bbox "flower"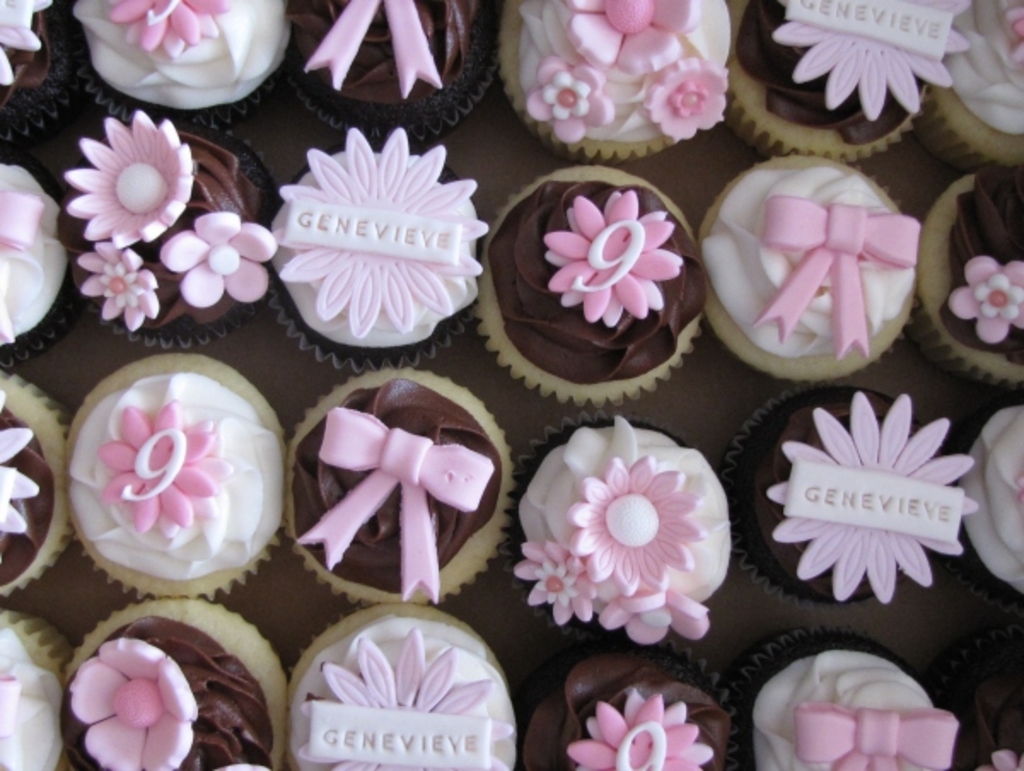
(521, 53, 614, 148)
